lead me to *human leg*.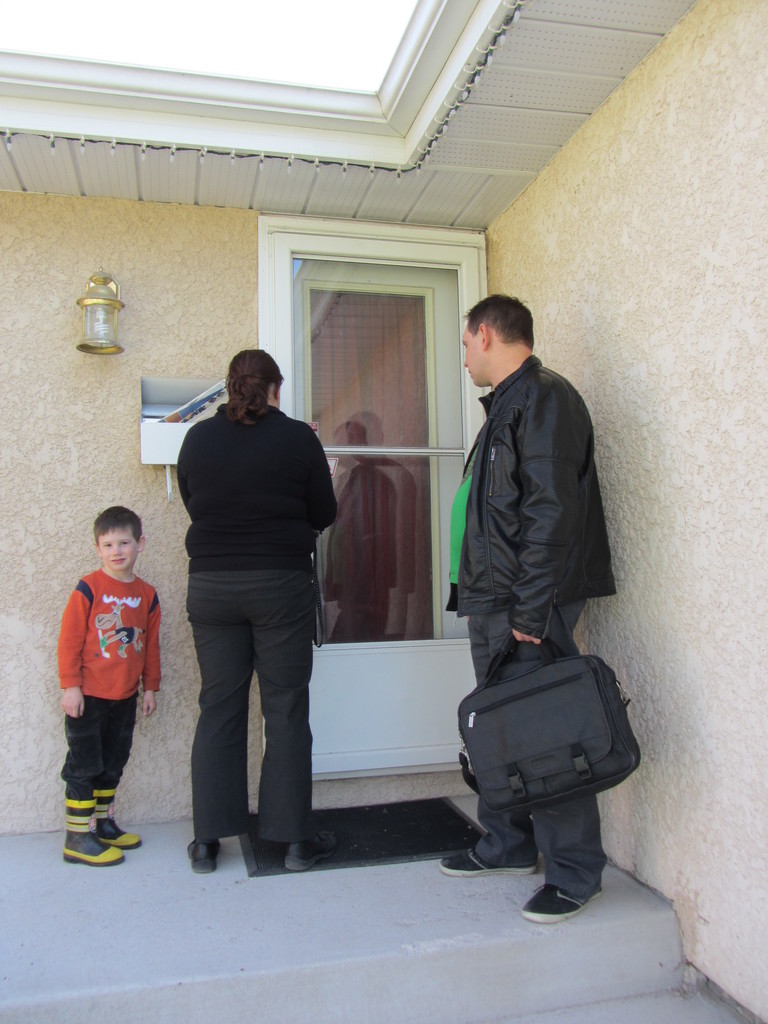
Lead to bbox=(55, 693, 118, 865).
